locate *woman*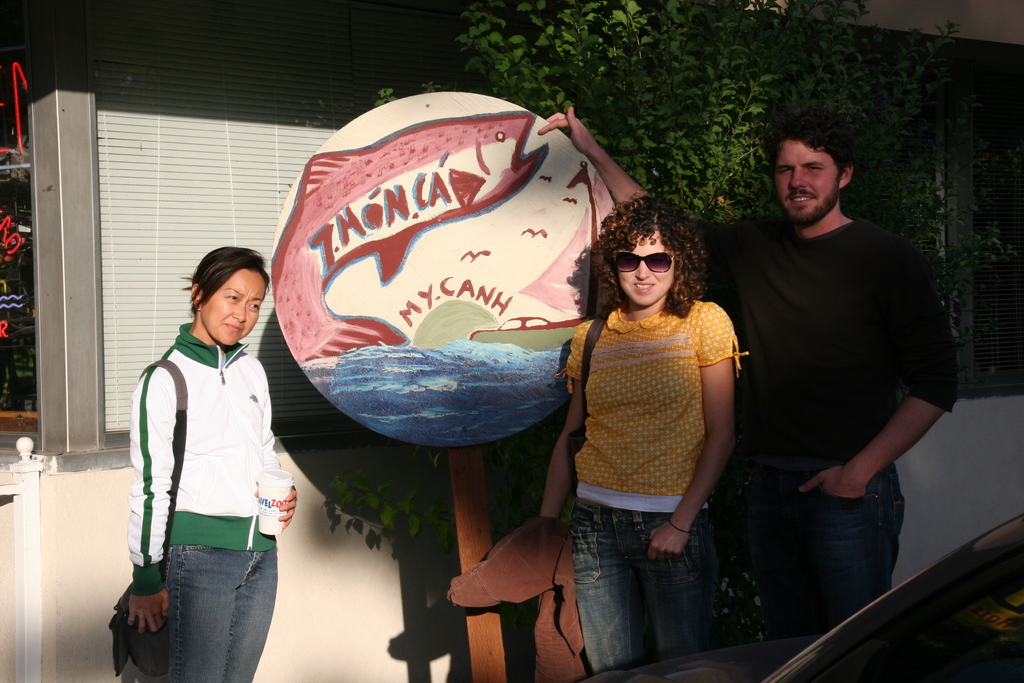
rect(120, 247, 295, 682)
